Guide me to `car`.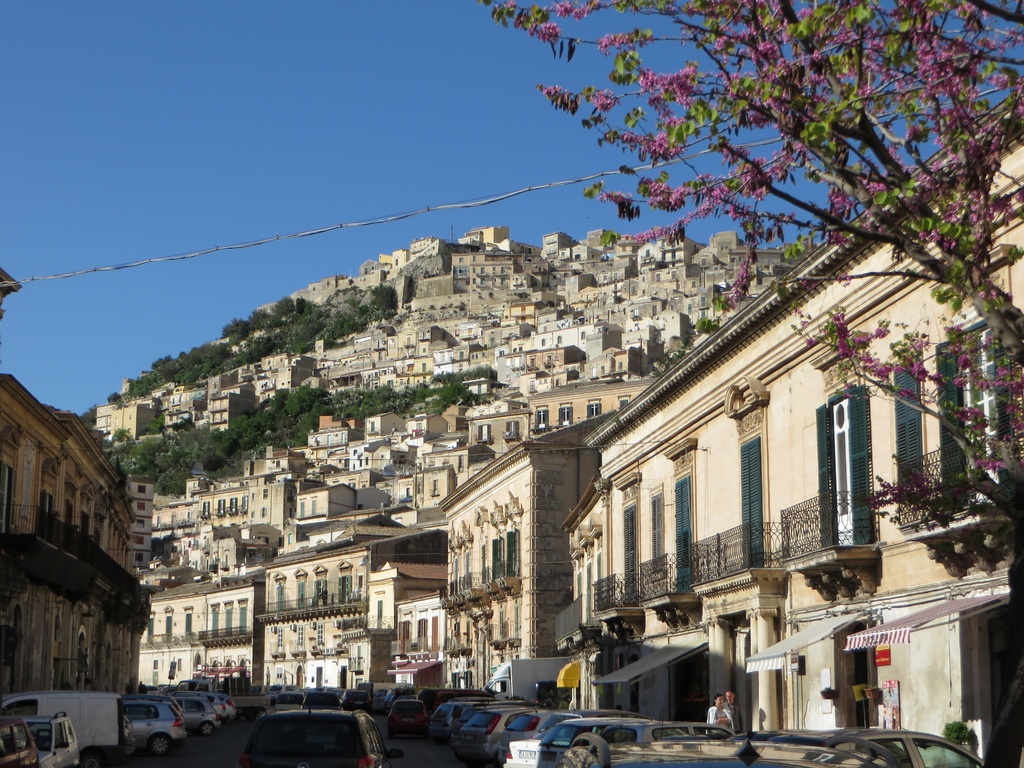
Guidance: {"left": 24, "top": 709, "right": 78, "bottom": 767}.
